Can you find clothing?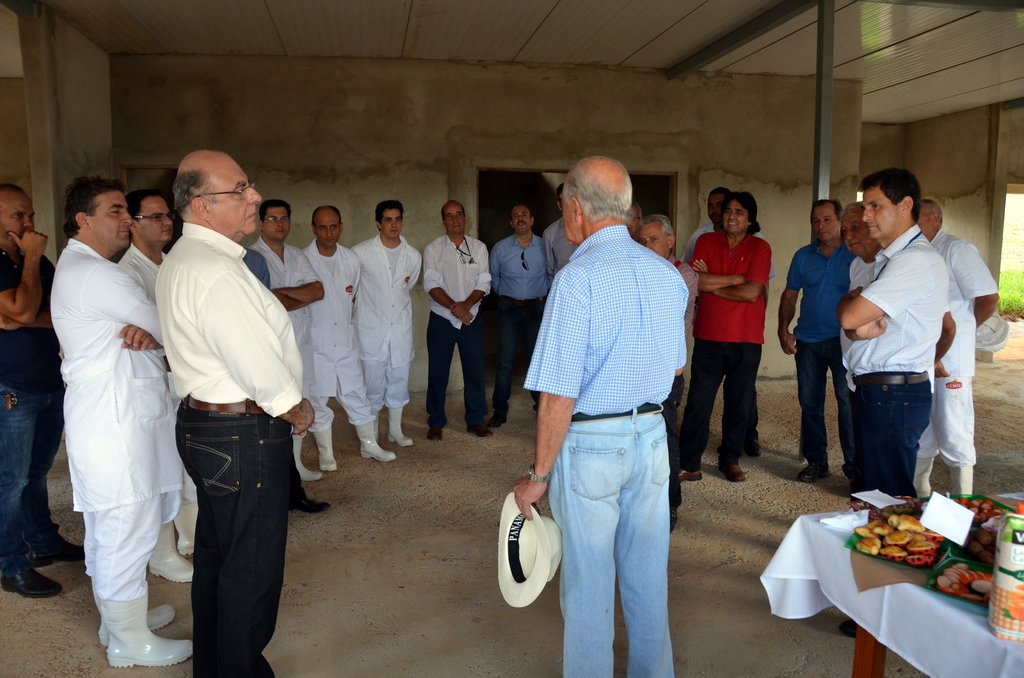
Yes, bounding box: detection(0, 245, 68, 579).
